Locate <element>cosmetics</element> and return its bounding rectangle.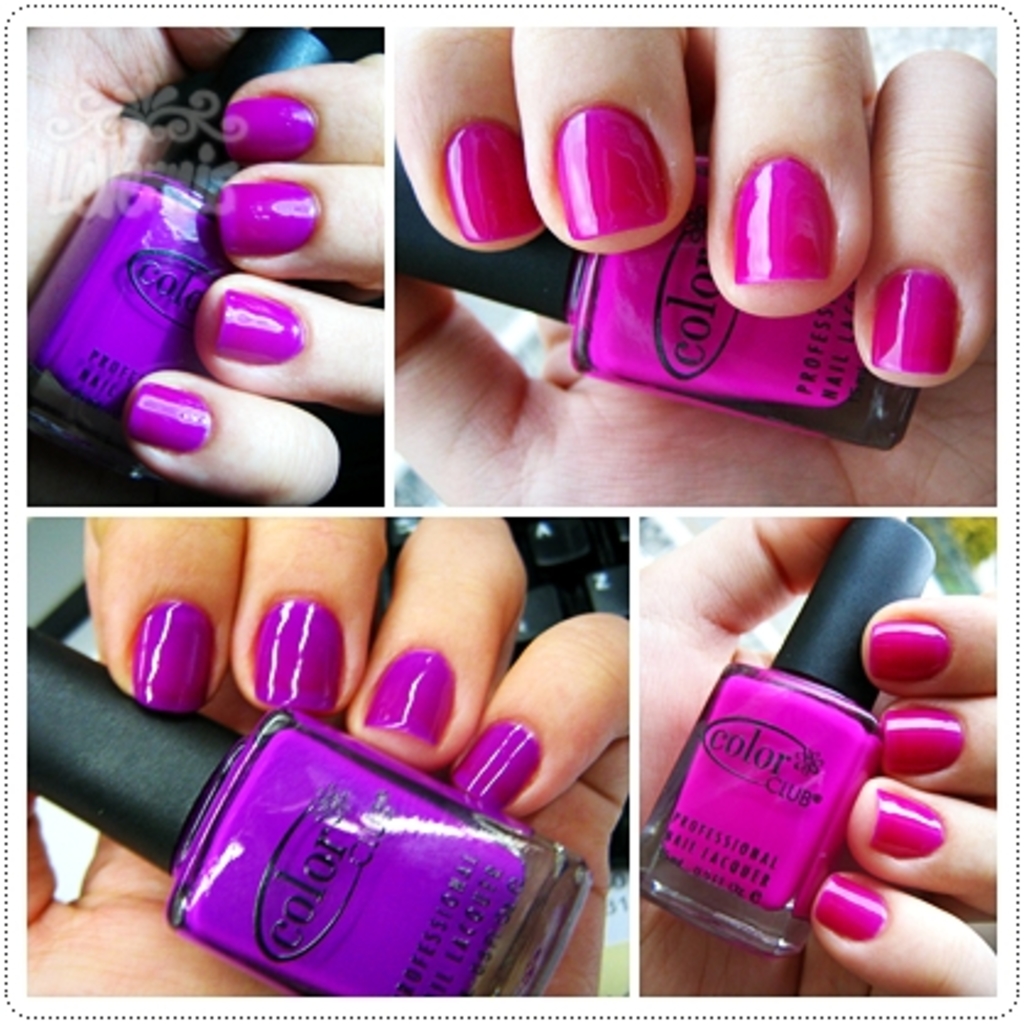
(5,620,598,1002).
